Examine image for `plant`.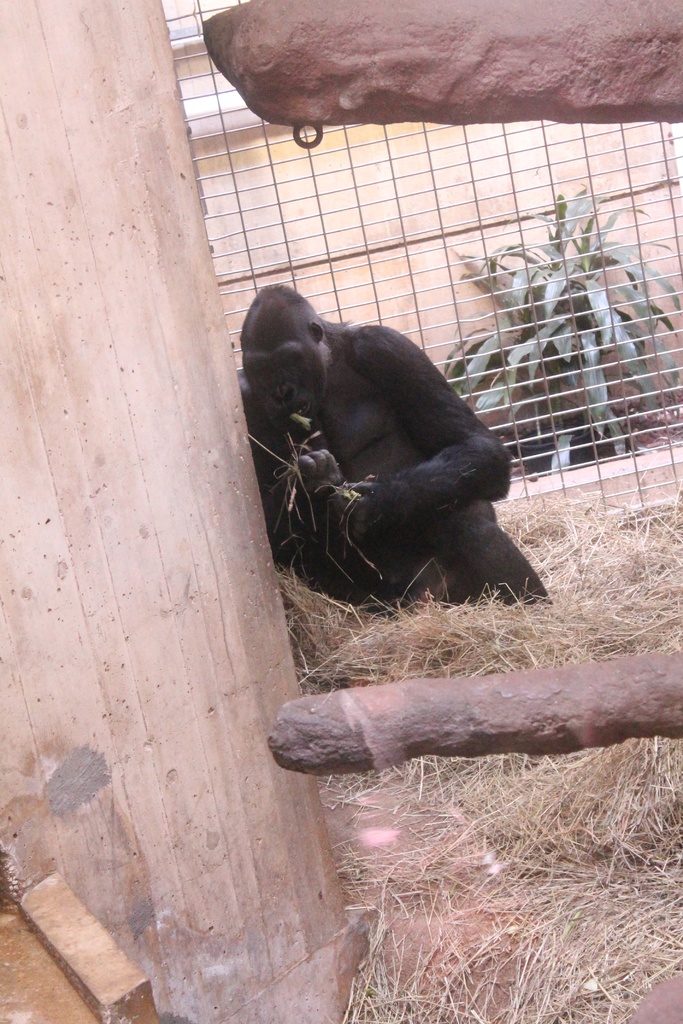
Examination result: crop(442, 139, 679, 500).
